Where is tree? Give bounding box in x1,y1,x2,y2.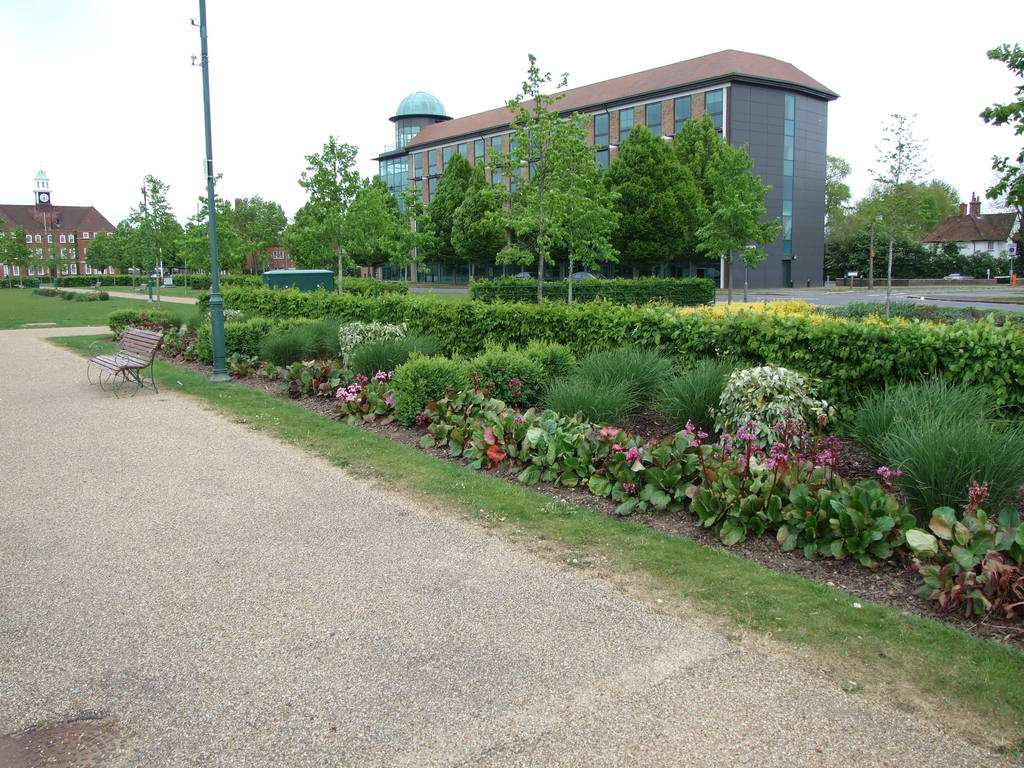
598,121,713,281.
